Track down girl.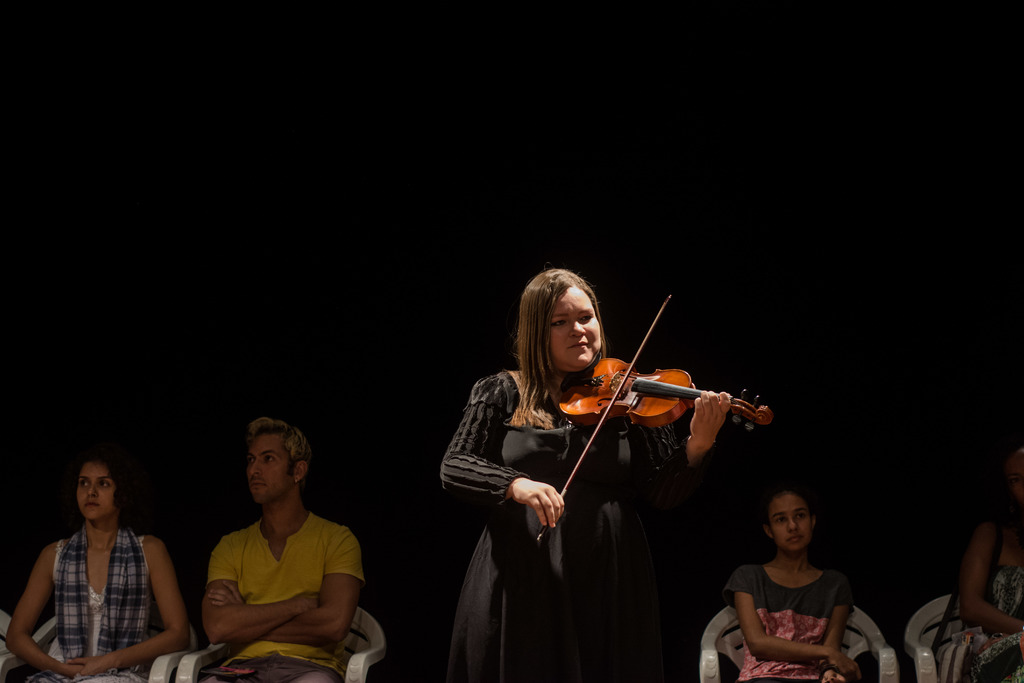
Tracked to BBox(723, 488, 863, 682).
